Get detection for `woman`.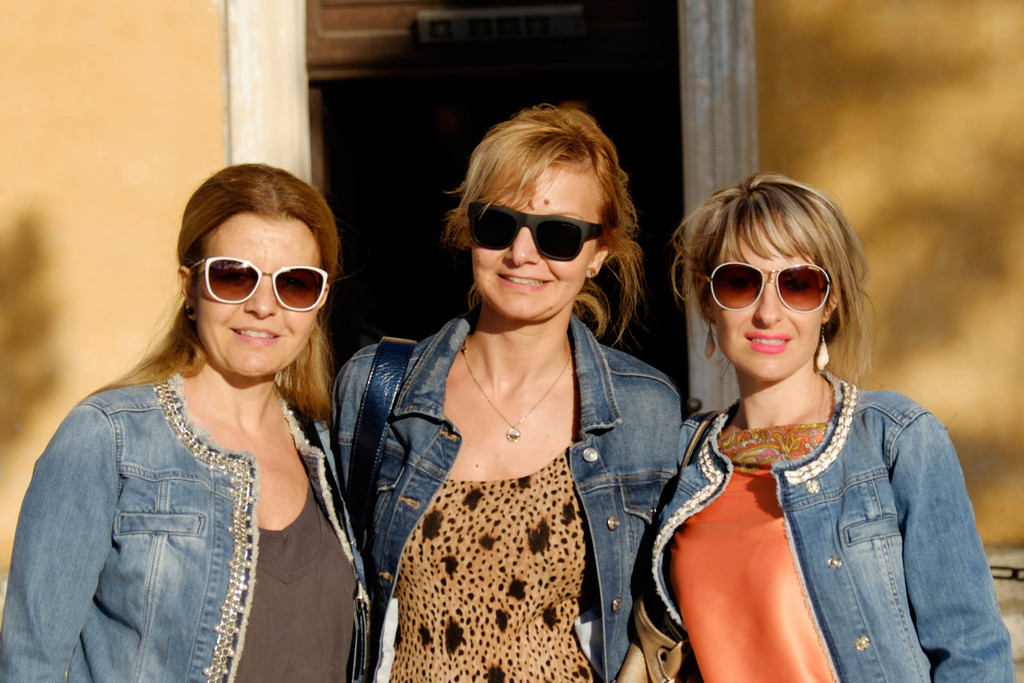
Detection: detection(319, 101, 692, 682).
